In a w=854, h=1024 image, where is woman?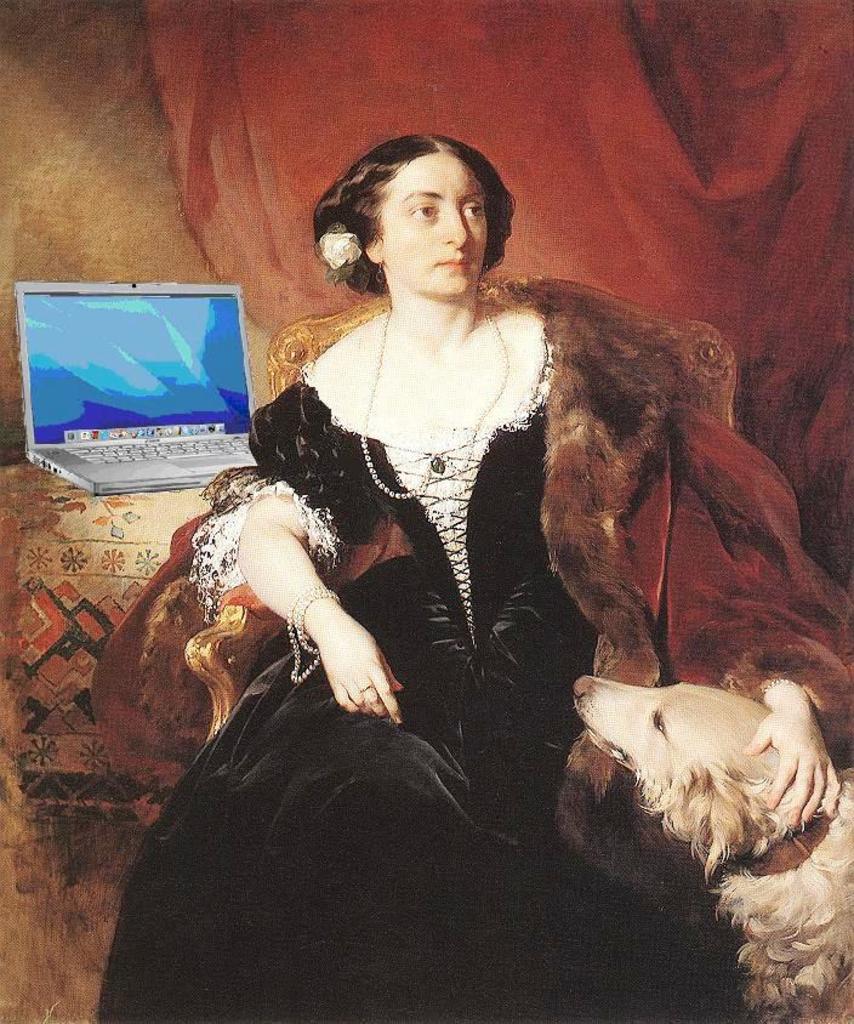
left=166, top=109, right=727, bottom=950.
